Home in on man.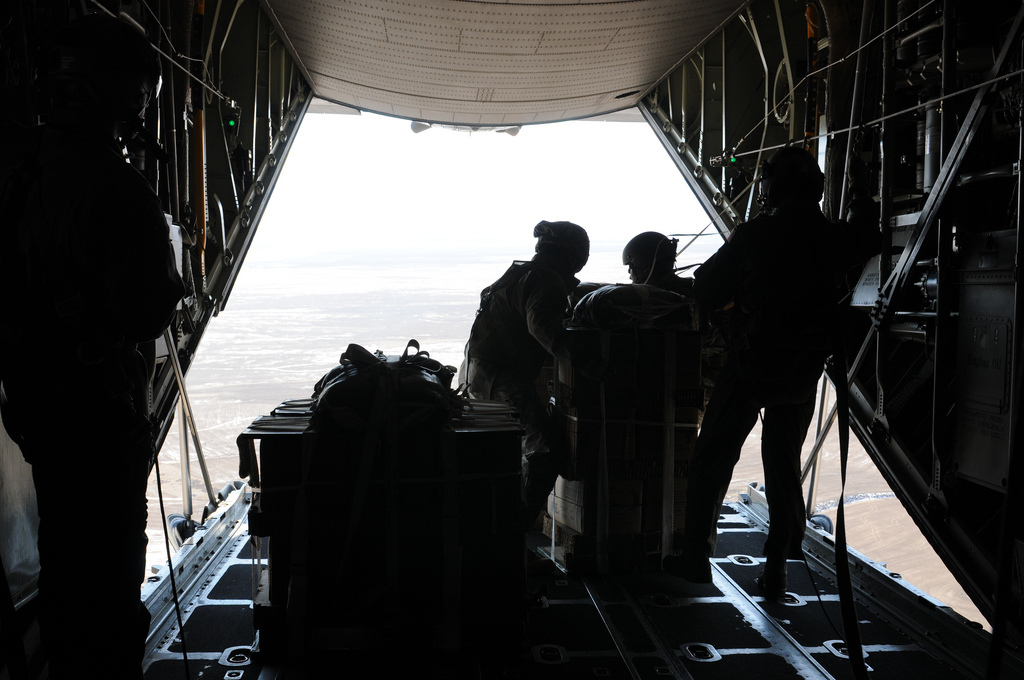
Homed in at box=[455, 224, 592, 519].
